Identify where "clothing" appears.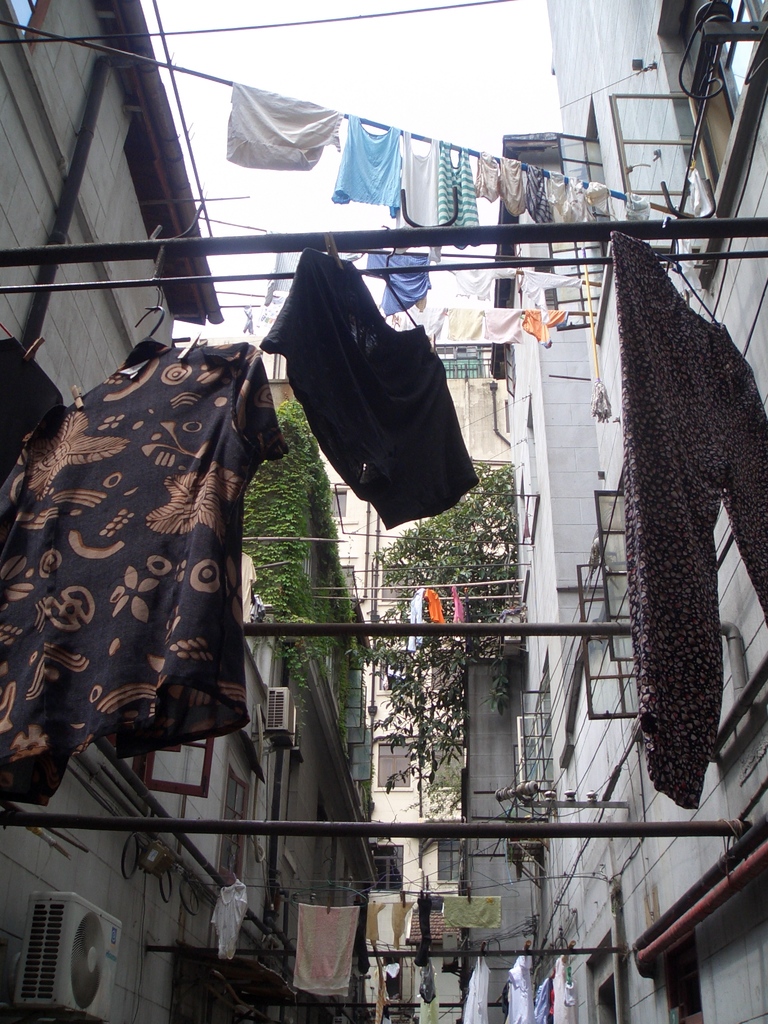
Appears at [25,294,303,825].
